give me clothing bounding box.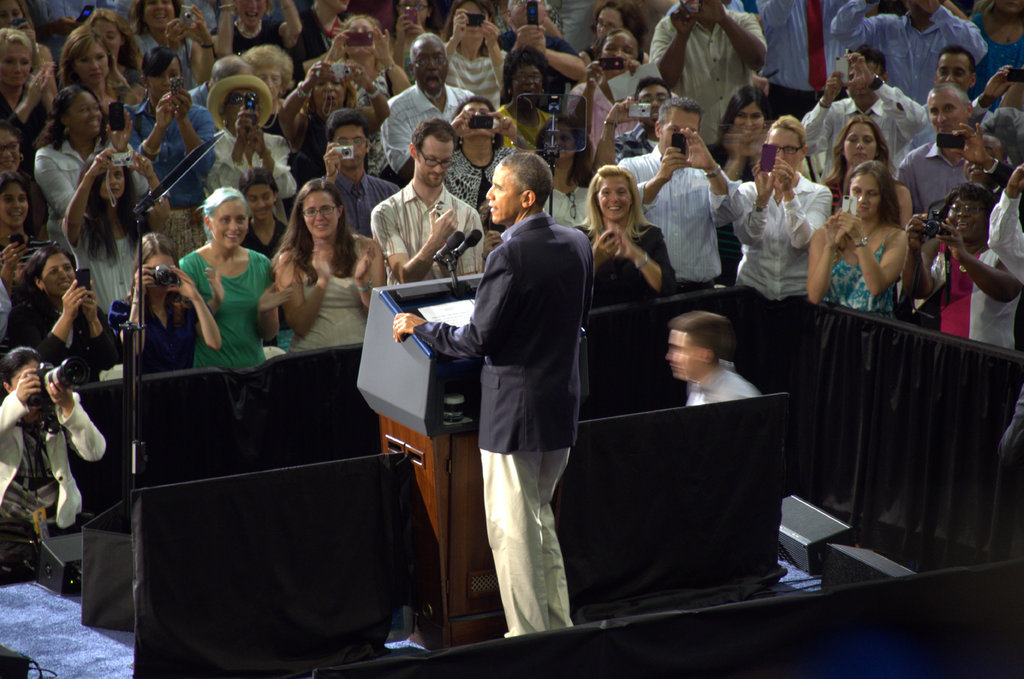
locate(912, 231, 1009, 351).
